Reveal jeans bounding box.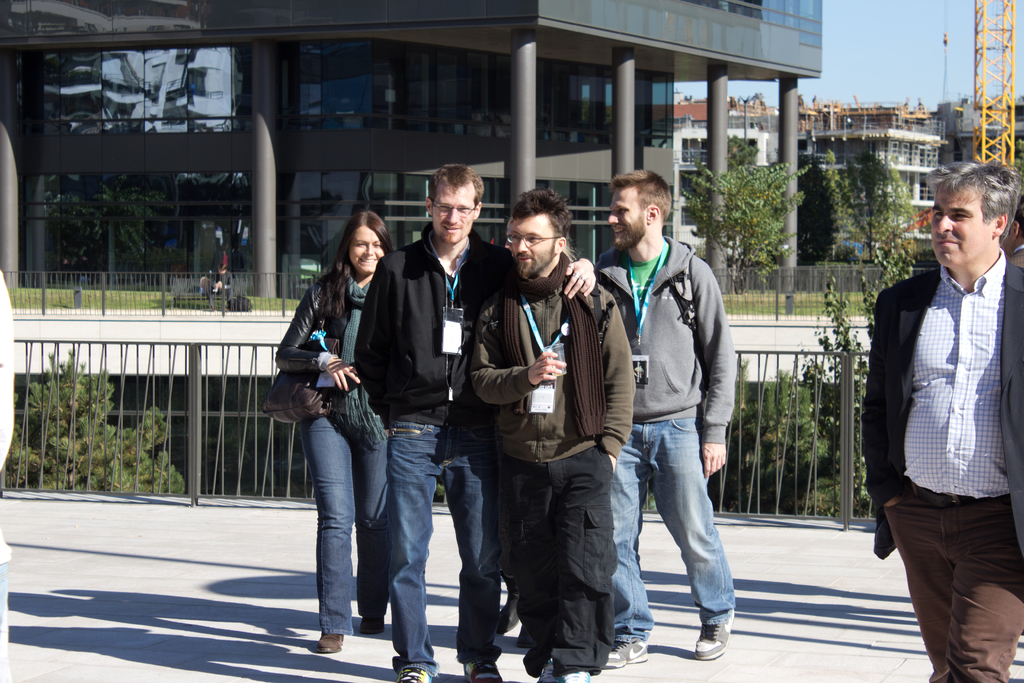
Revealed: region(388, 417, 502, 673).
